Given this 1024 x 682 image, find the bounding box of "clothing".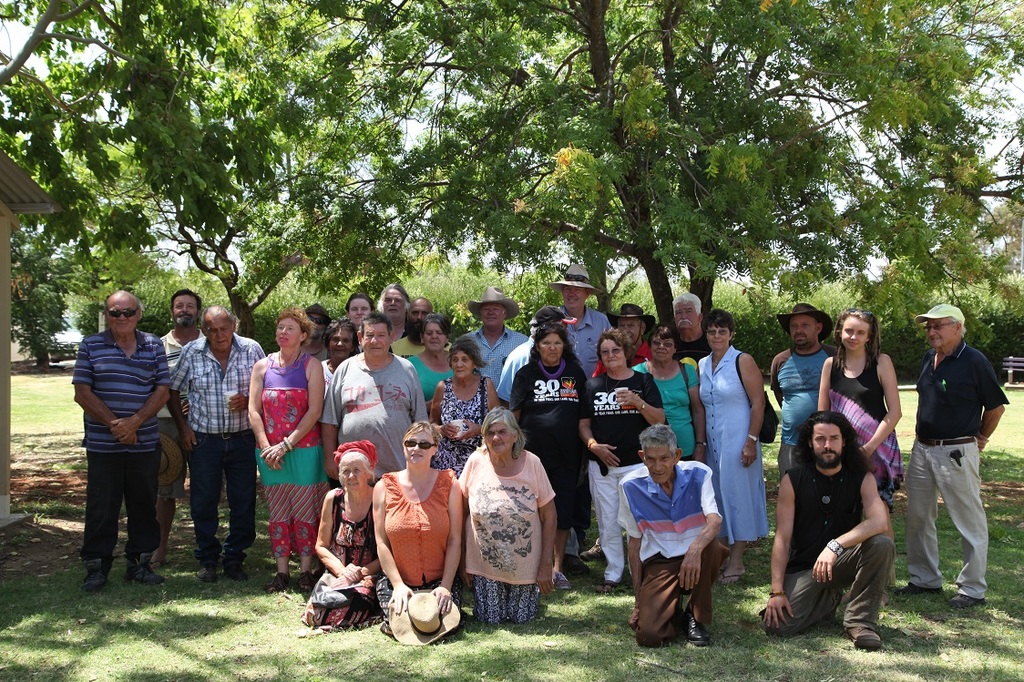
905:341:1011:596.
